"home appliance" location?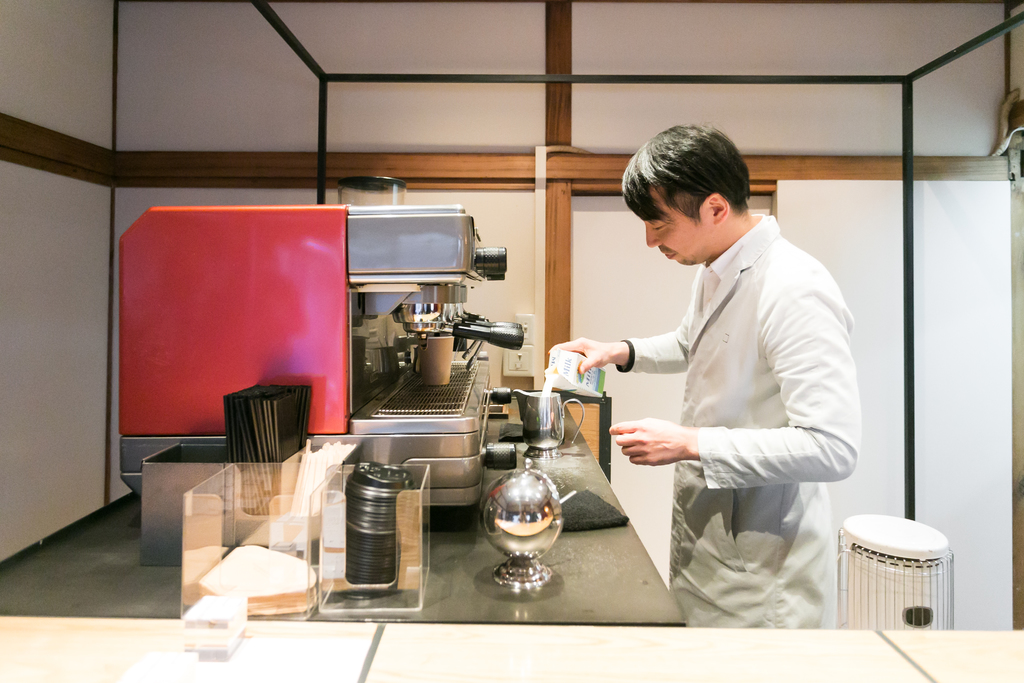
[left=114, top=219, right=538, bottom=551]
